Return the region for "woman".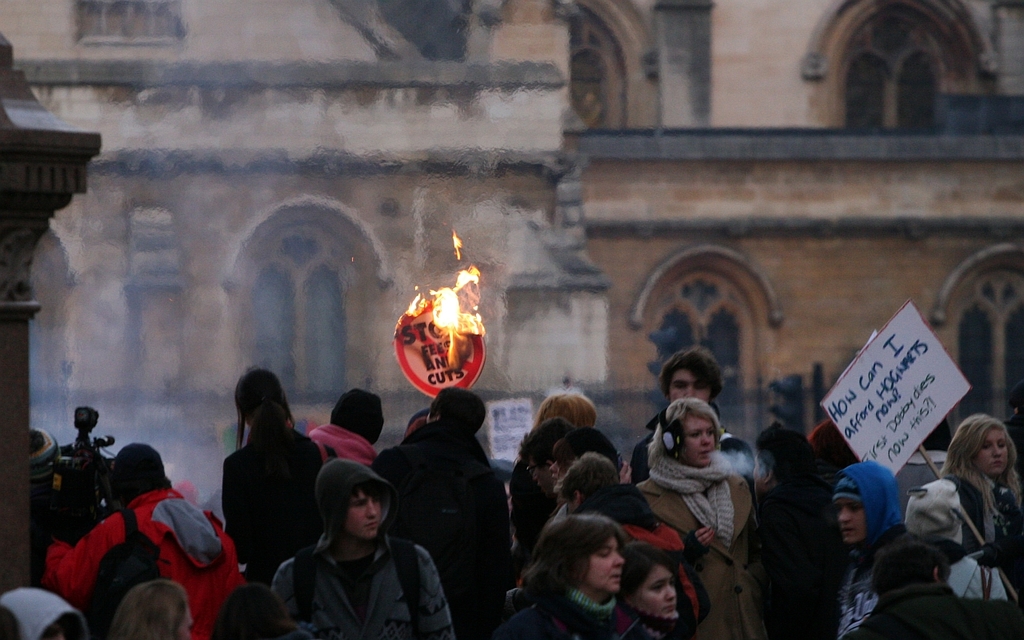
x1=110, y1=582, x2=186, y2=639.
